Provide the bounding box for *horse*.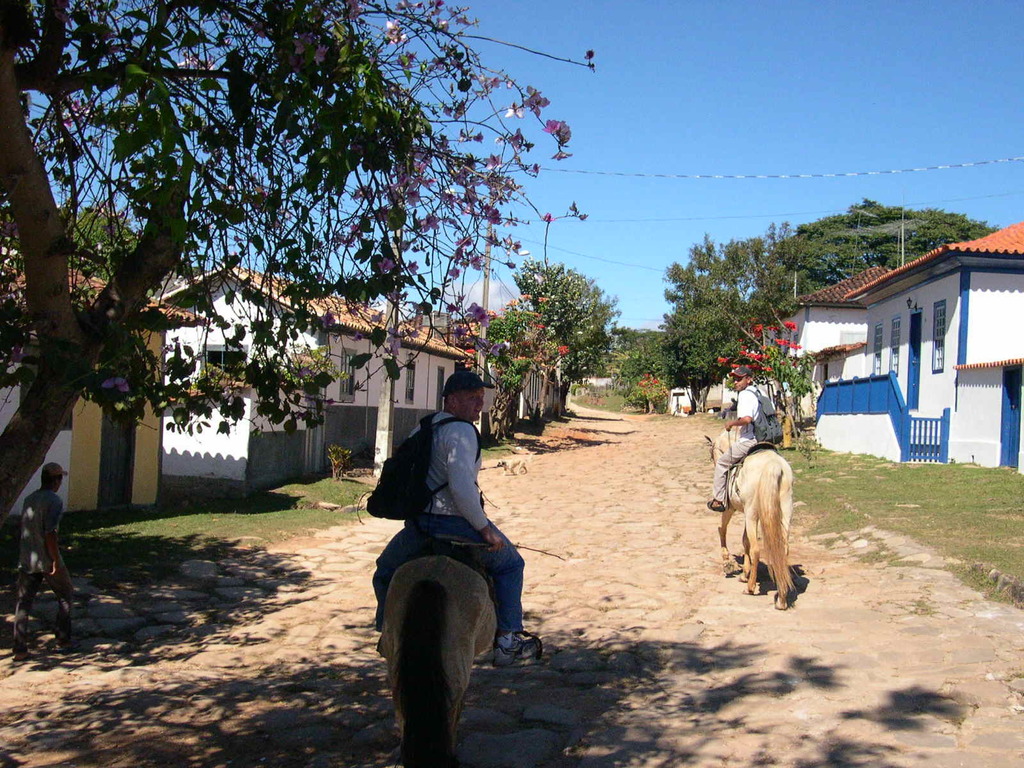
locate(705, 429, 799, 613).
